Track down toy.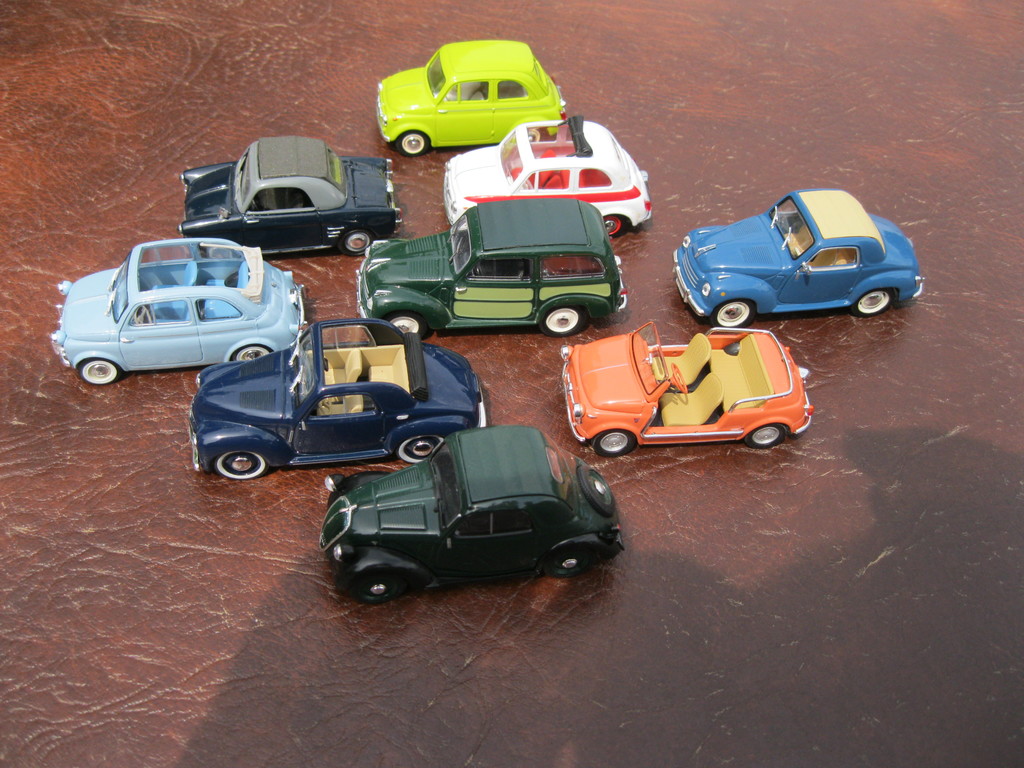
Tracked to box(177, 136, 402, 258).
